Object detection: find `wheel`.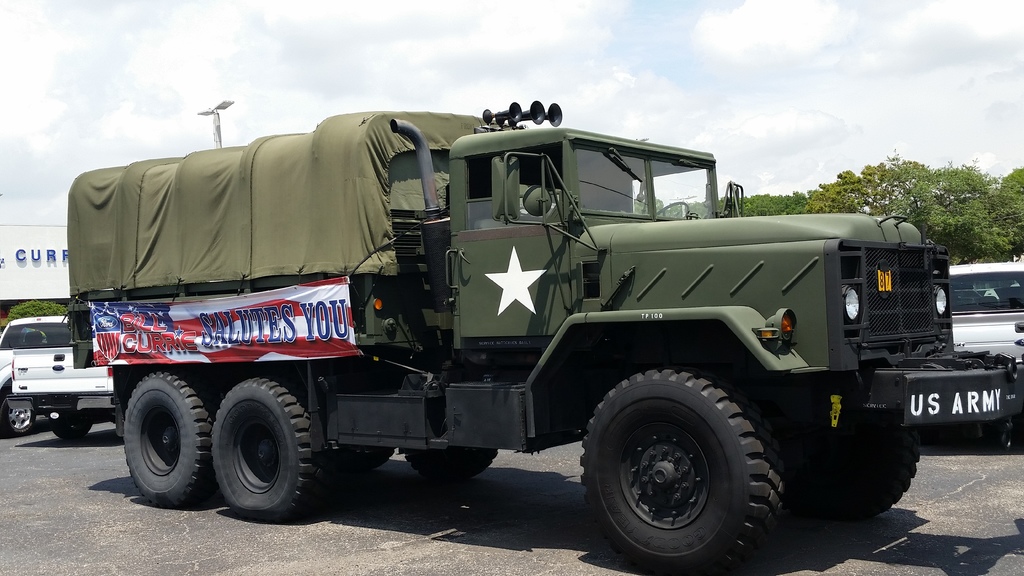
BBox(4, 398, 38, 435).
